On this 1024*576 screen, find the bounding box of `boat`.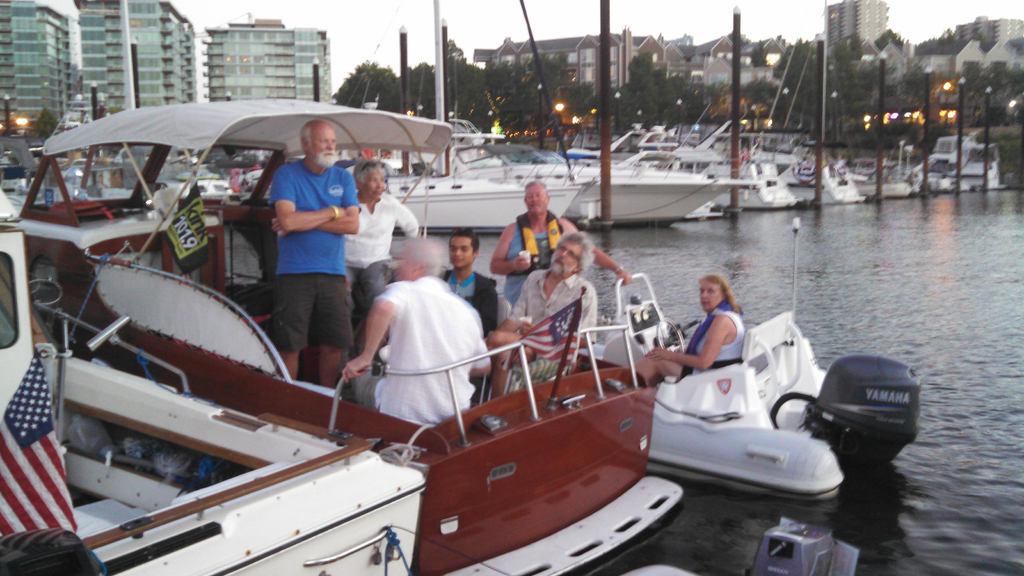
Bounding box: select_region(771, 111, 868, 220).
